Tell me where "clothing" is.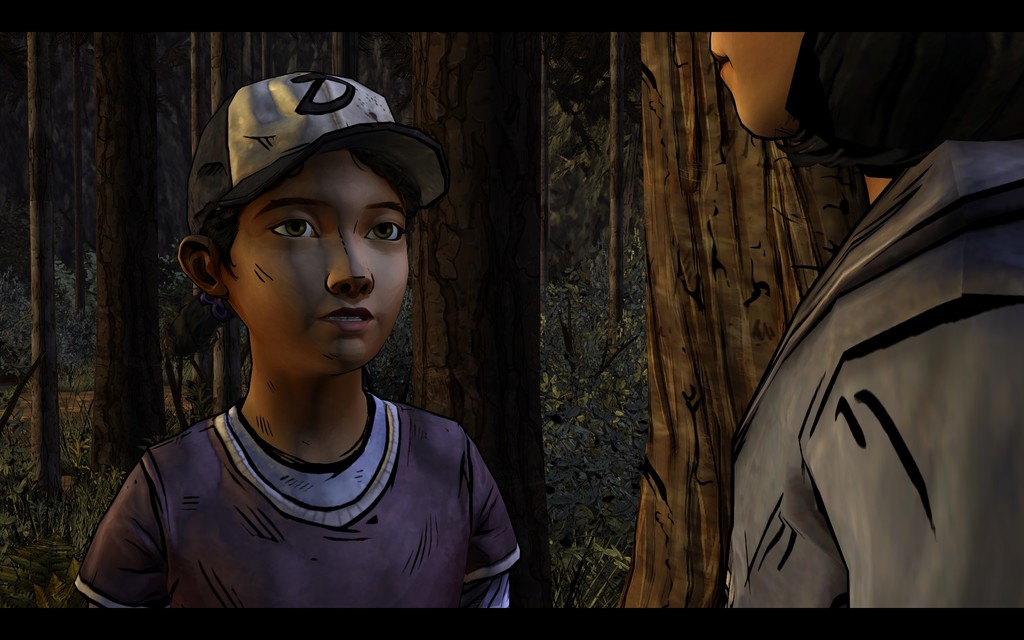
"clothing" is at x1=779 y1=31 x2=1020 y2=177.
